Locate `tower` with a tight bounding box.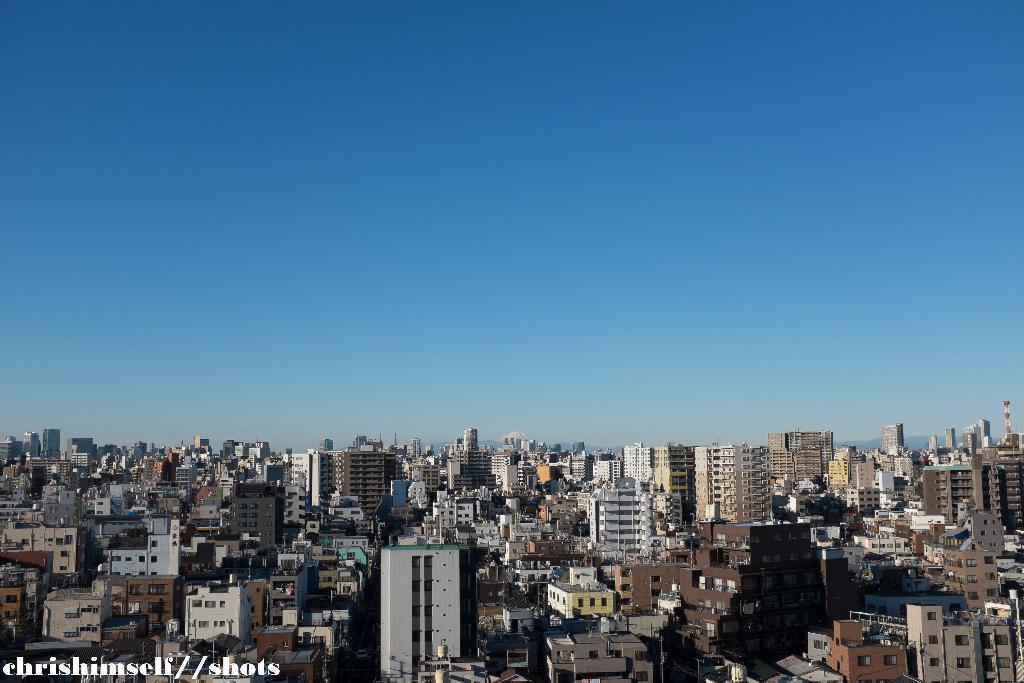
pyautogui.locateOnScreen(618, 443, 657, 483).
